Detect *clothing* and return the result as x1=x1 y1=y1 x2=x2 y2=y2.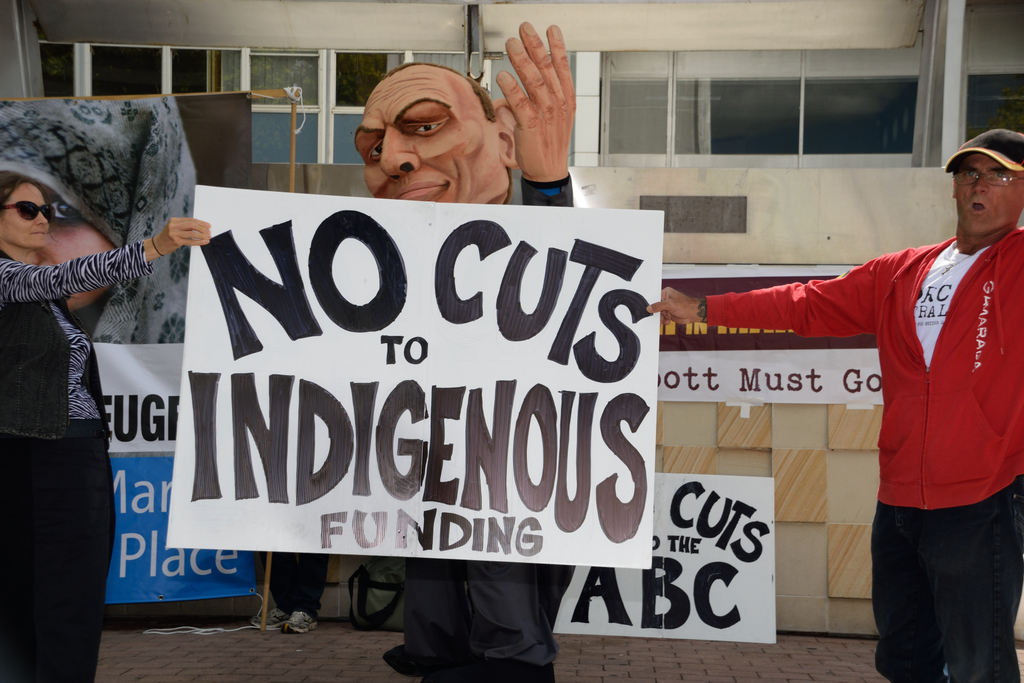
x1=387 y1=171 x2=582 y2=682.
